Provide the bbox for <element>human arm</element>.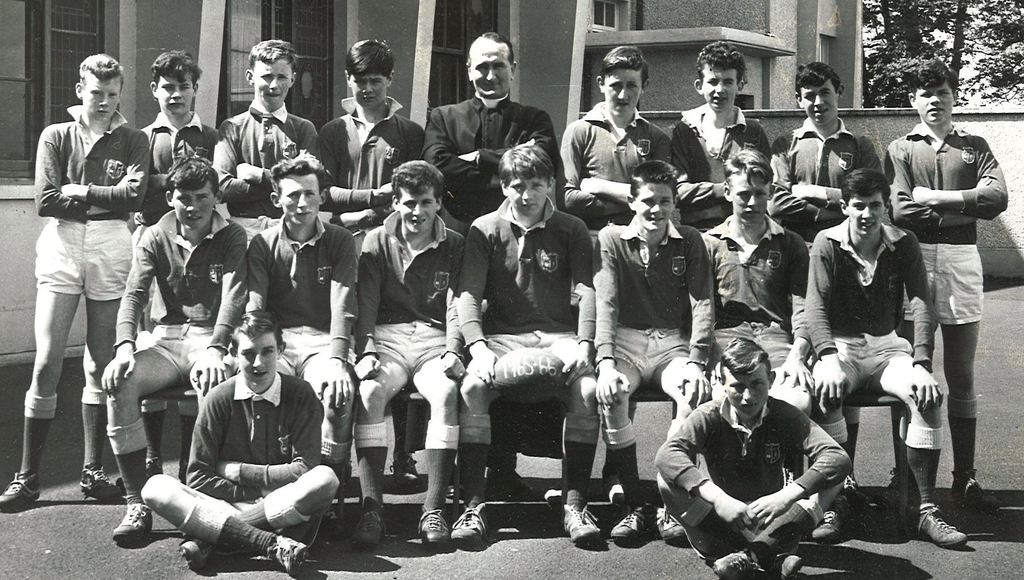
63/129/149/215.
